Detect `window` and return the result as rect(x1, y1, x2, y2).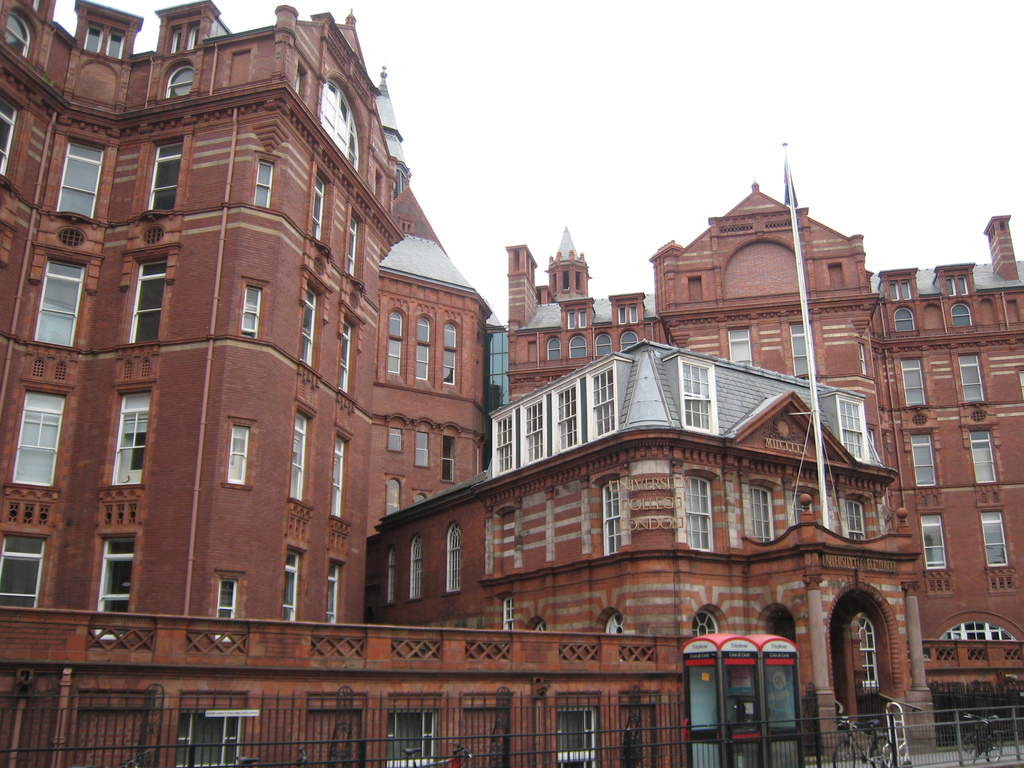
rect(293, 67, 308, 100).
